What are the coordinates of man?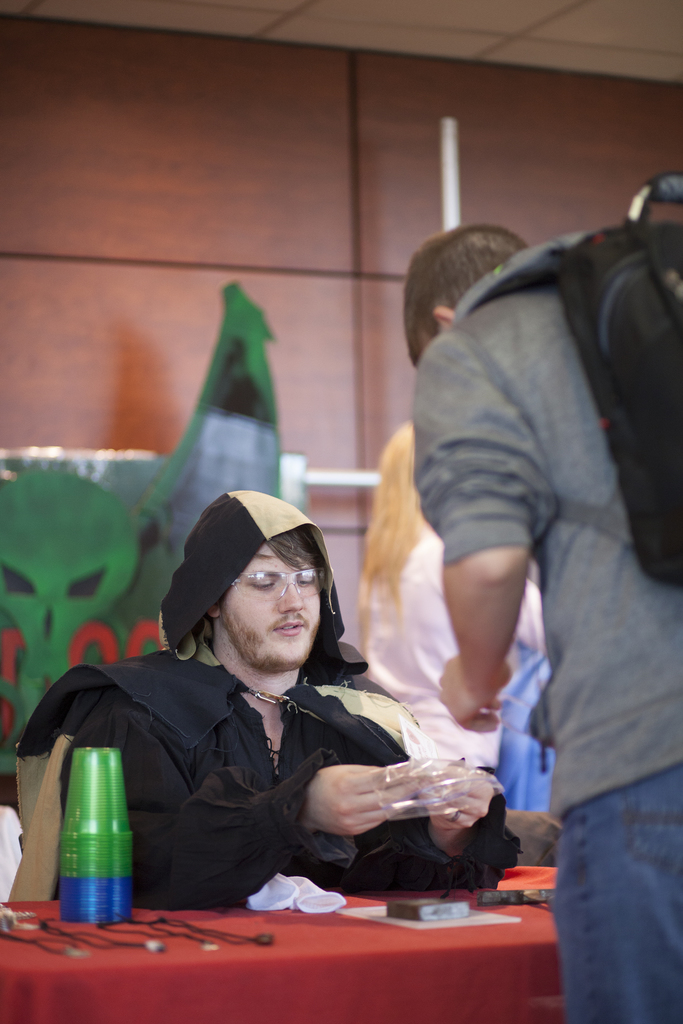
402,218,682,1023.
